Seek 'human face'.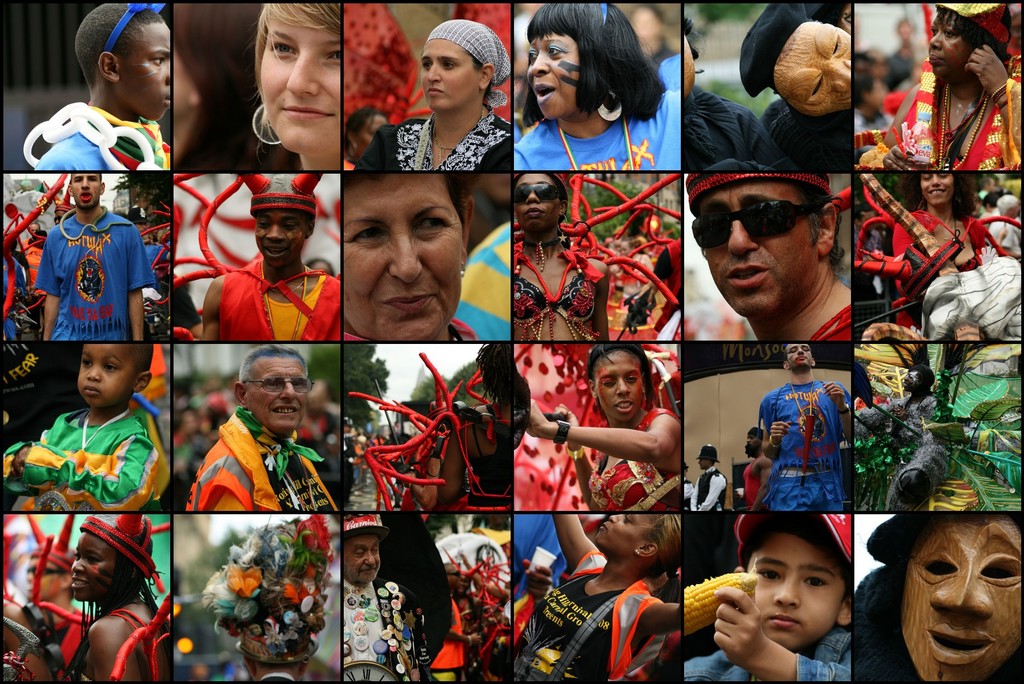
x1=774, y1=16, x2=856, y2=118.
